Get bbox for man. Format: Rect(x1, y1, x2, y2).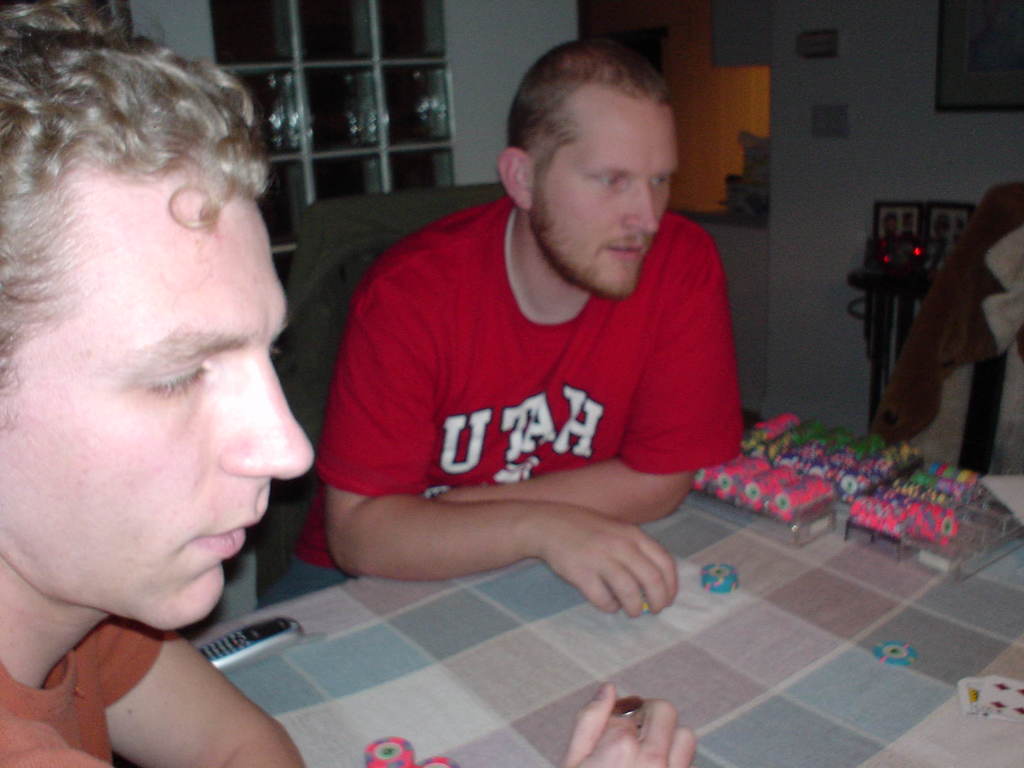
Rect(0, 0, 705, 767).
